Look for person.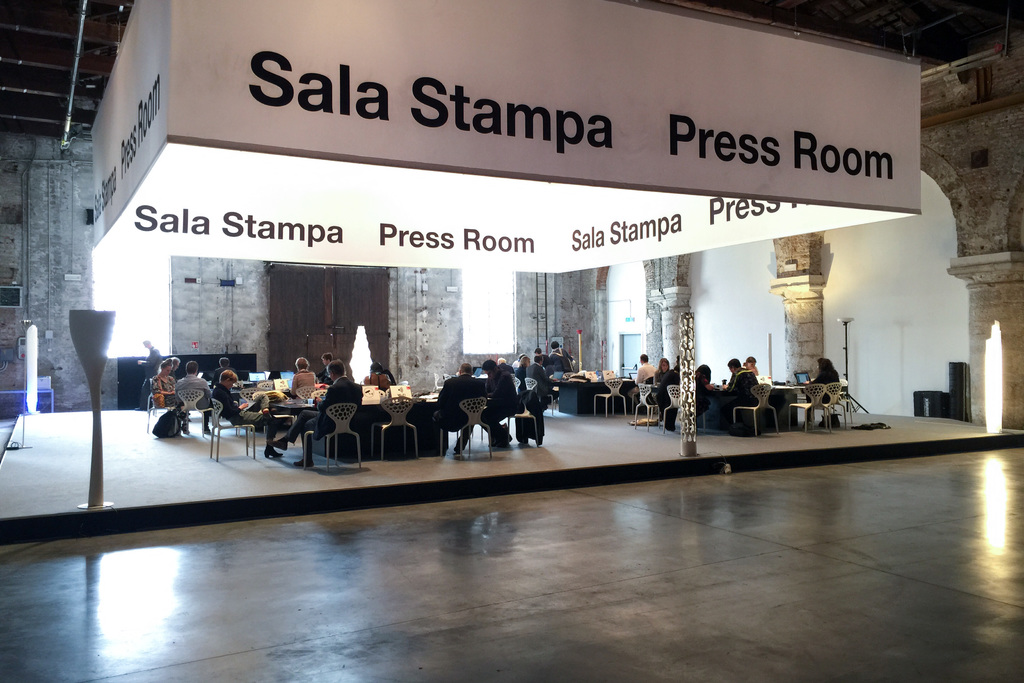
Found: <region>692, 361, 714, 417</region>.
